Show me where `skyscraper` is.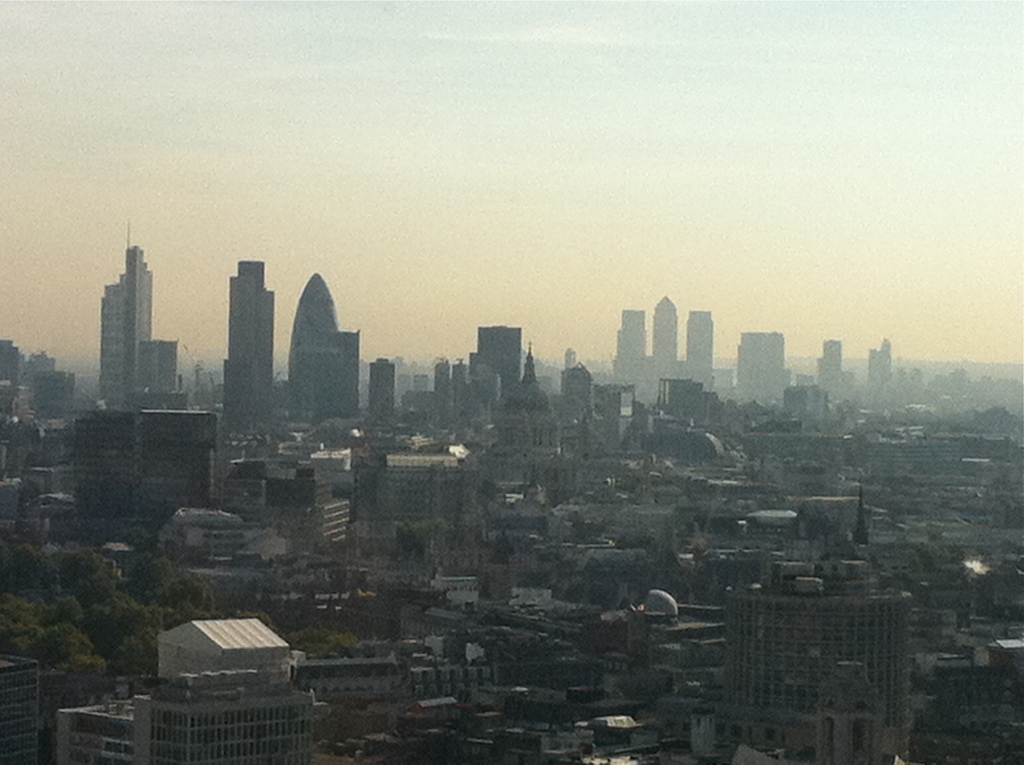
`skyscraper` is at select_region(218, 250, 278, 425).
